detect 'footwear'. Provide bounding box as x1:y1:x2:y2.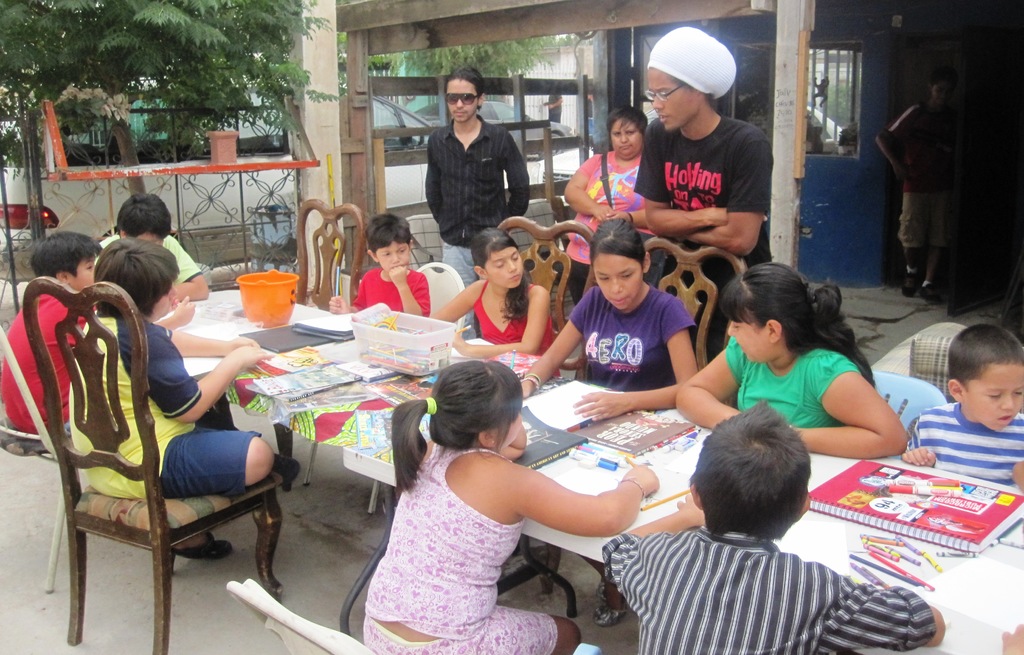
598:602:626:626.
